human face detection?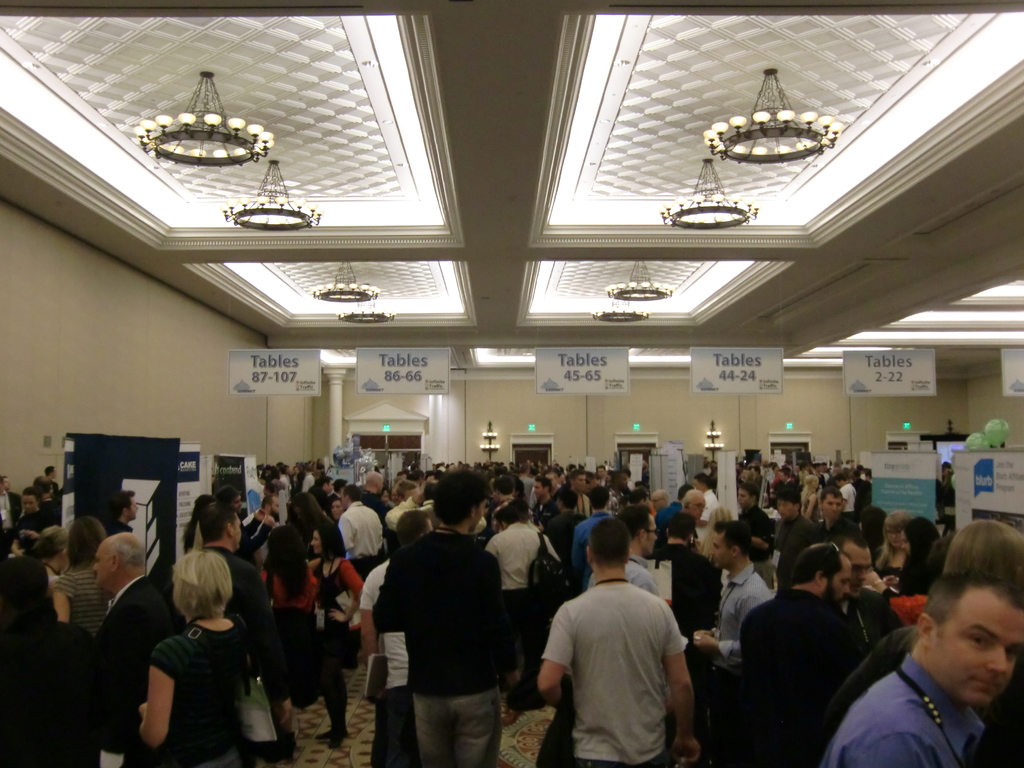
bbox=(312, 534, 324, 557)
